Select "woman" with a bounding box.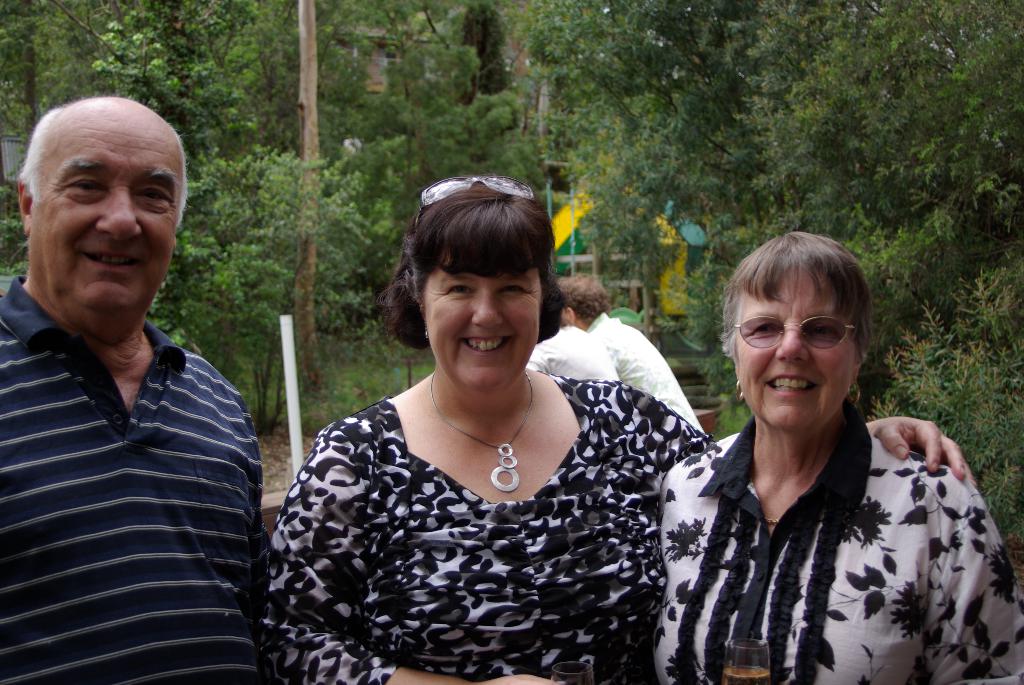
Rect(648, 224, 1023, 684).
